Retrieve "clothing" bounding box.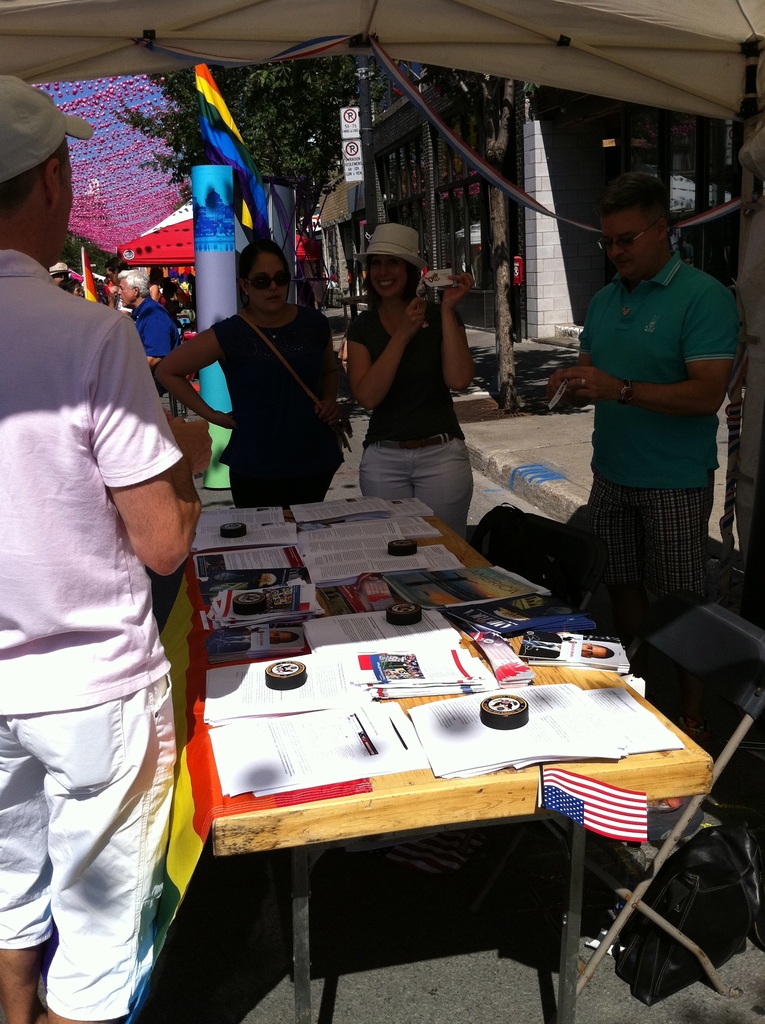
Bounding box: (x1=126, y1=295, x2=177, y2=358).
